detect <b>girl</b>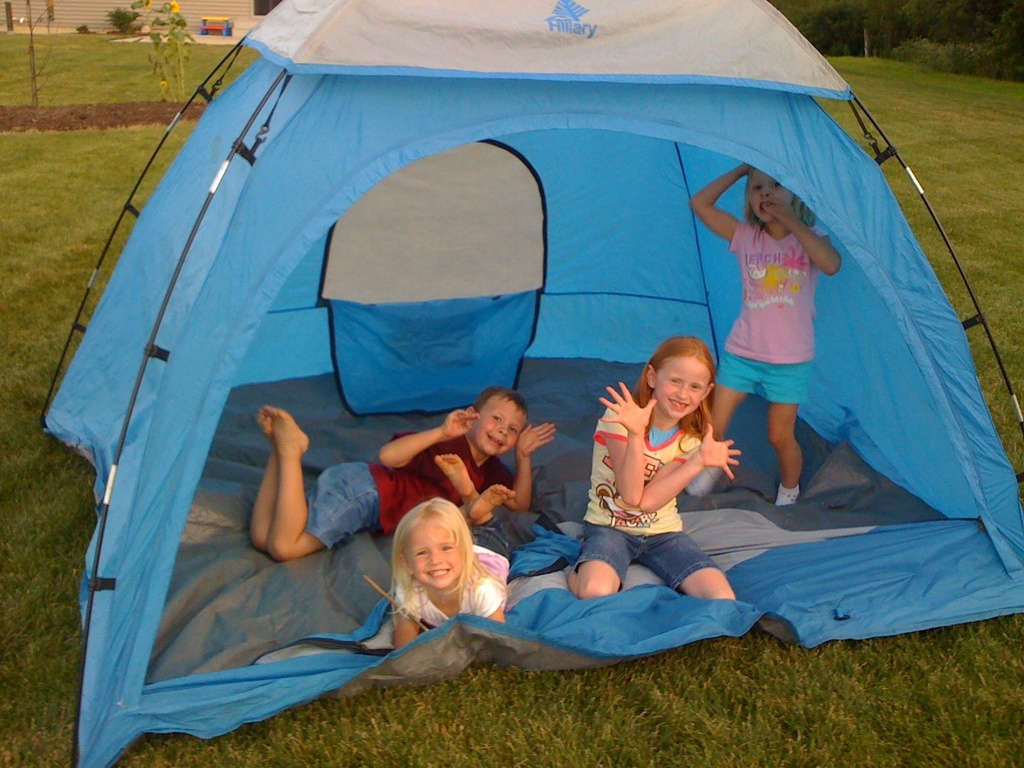
x1=563, y1=328, x2=738, y2=604
